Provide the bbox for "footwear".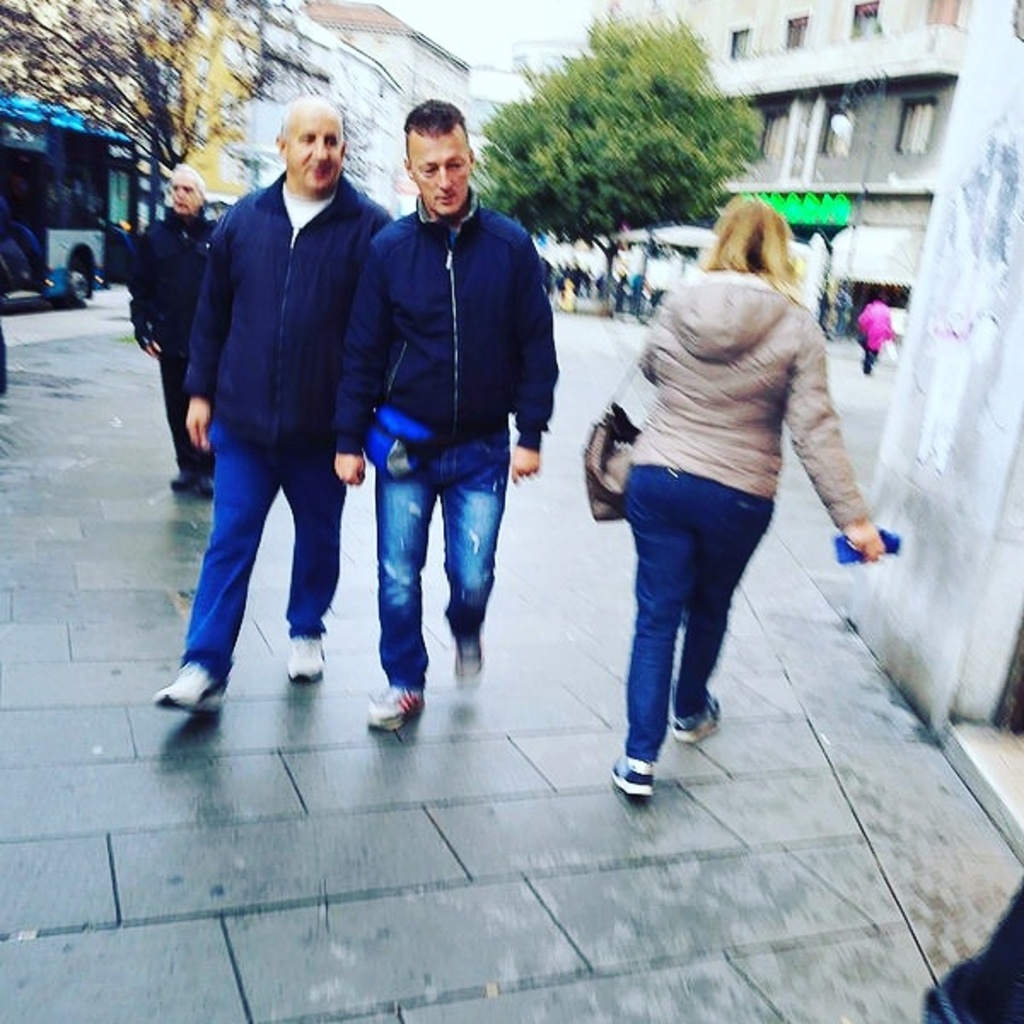
x1=285 y1=631 x2=324 y2=684.
